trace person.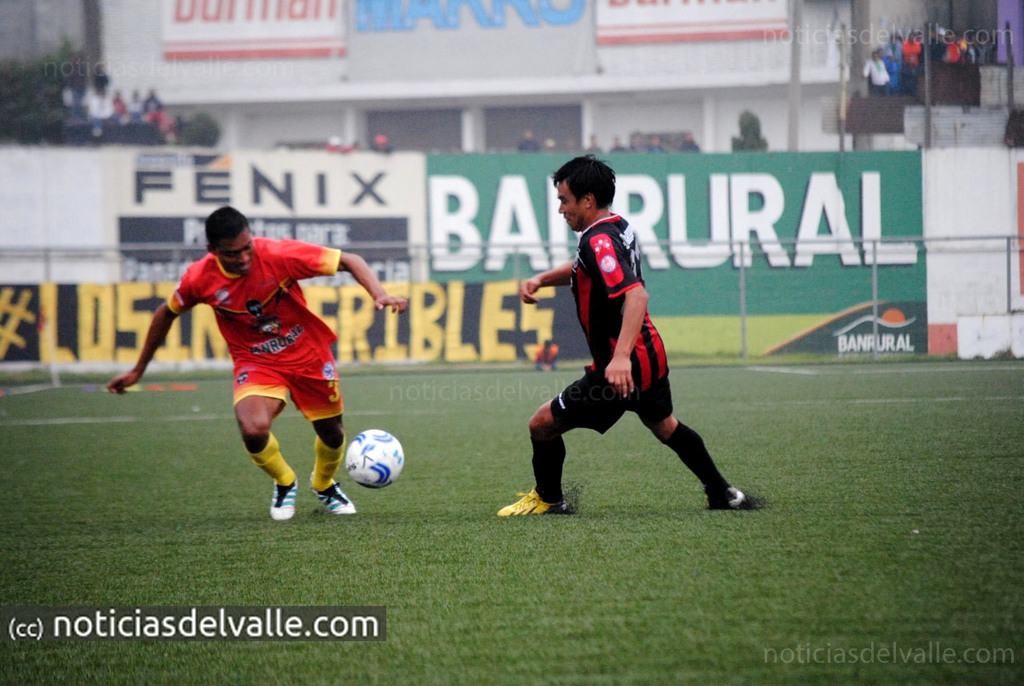
Traced to 131 214 374 533.
